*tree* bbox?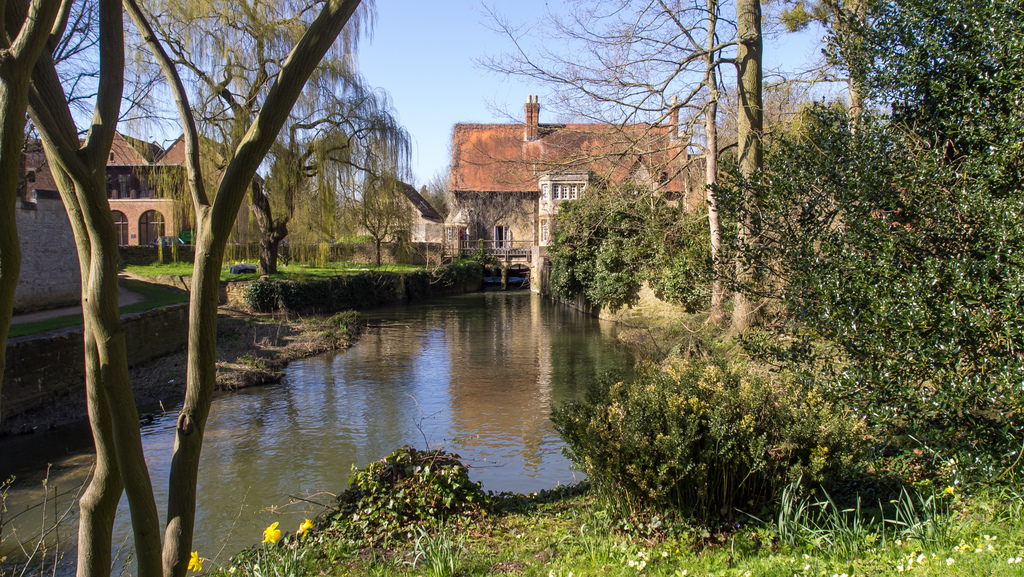
box=[684, 0, 1023, 469]
